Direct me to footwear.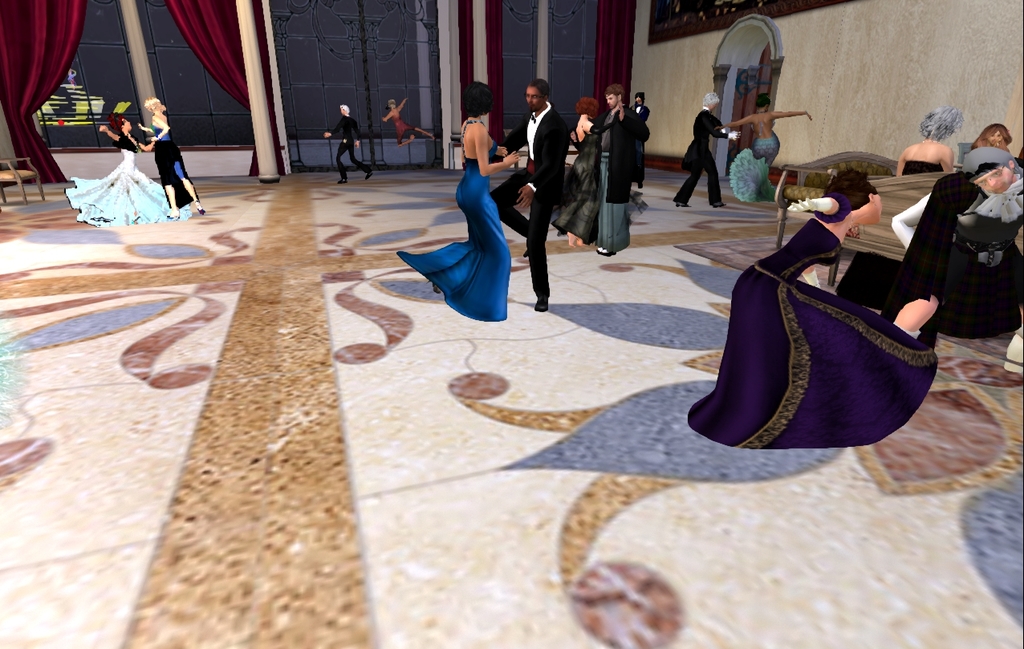
Direction: (x1=710, y1=197, x2=725, y2=208).
